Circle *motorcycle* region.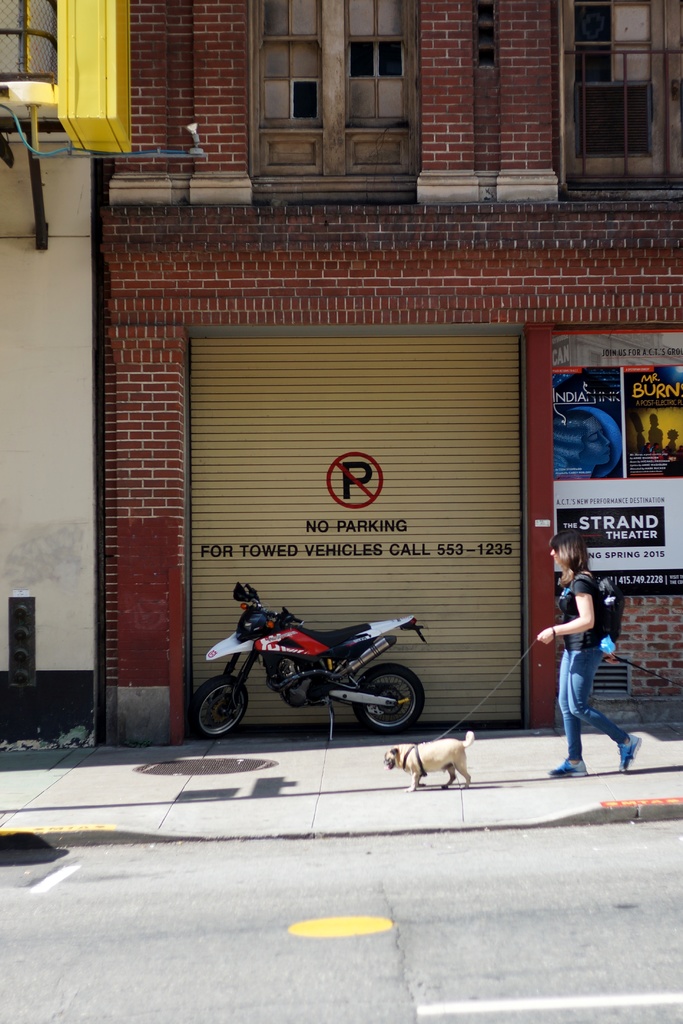
Region: 200 592 447 738.
